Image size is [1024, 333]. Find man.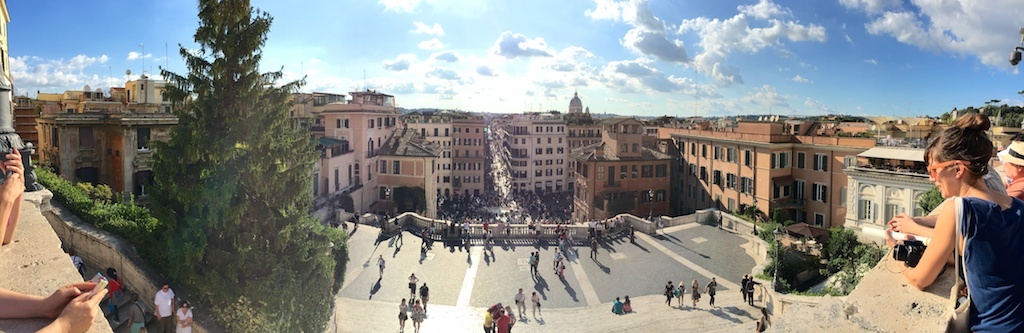
box(702, 275, 718, 306).
